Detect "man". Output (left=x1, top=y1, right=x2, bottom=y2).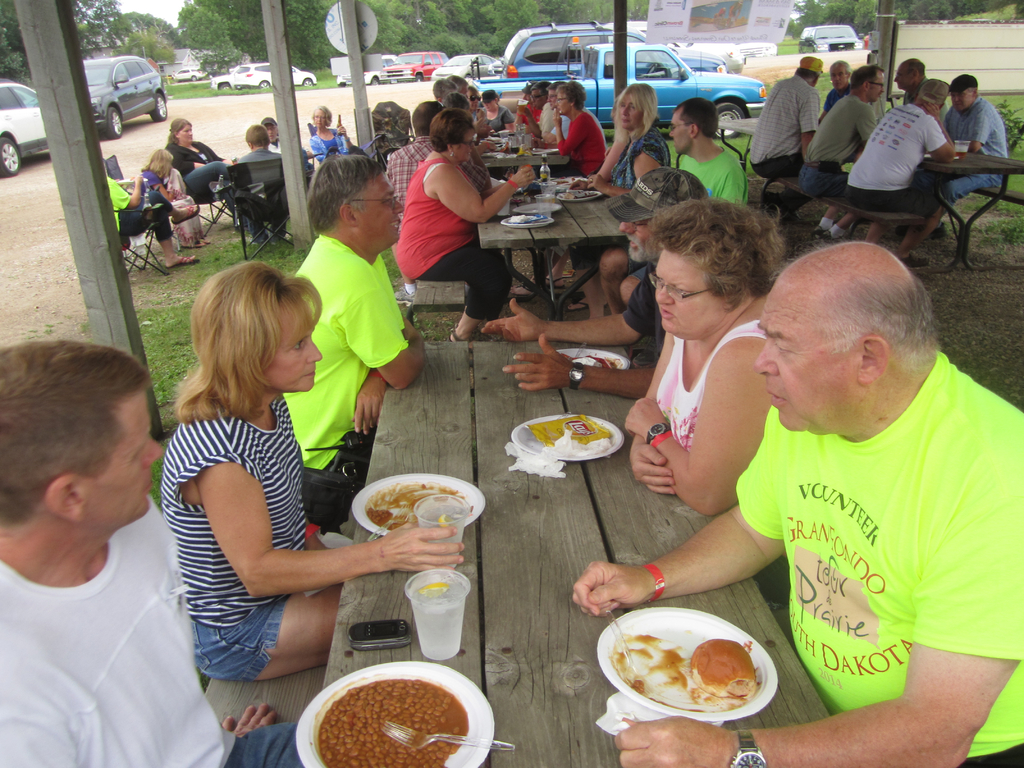
(left=844, top=80, right=959, bottom=266).
